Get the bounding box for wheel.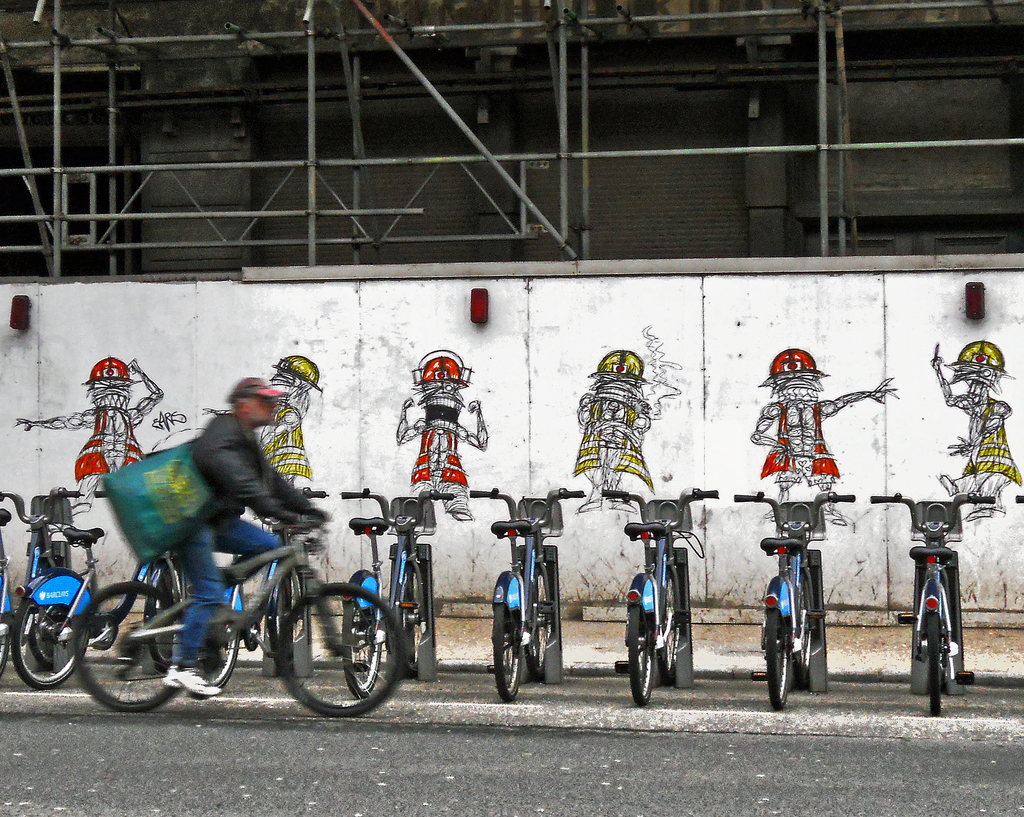
box(150, 579, 244, 695).
